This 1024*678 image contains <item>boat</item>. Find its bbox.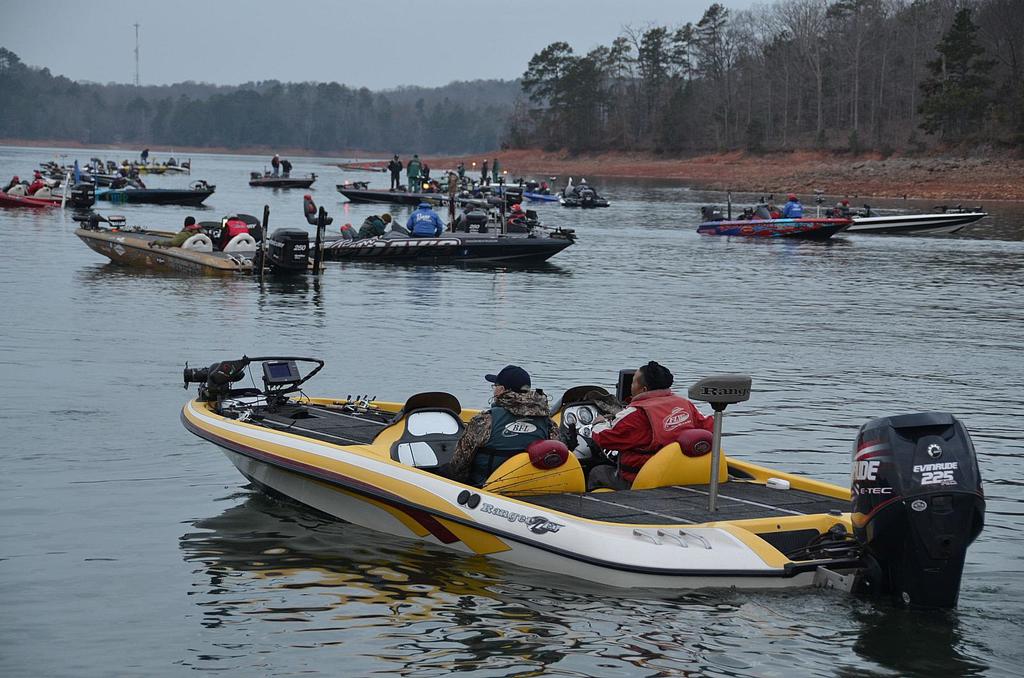
{"left": 342, "top": 171, "right": 522, "bottom": 207}.
